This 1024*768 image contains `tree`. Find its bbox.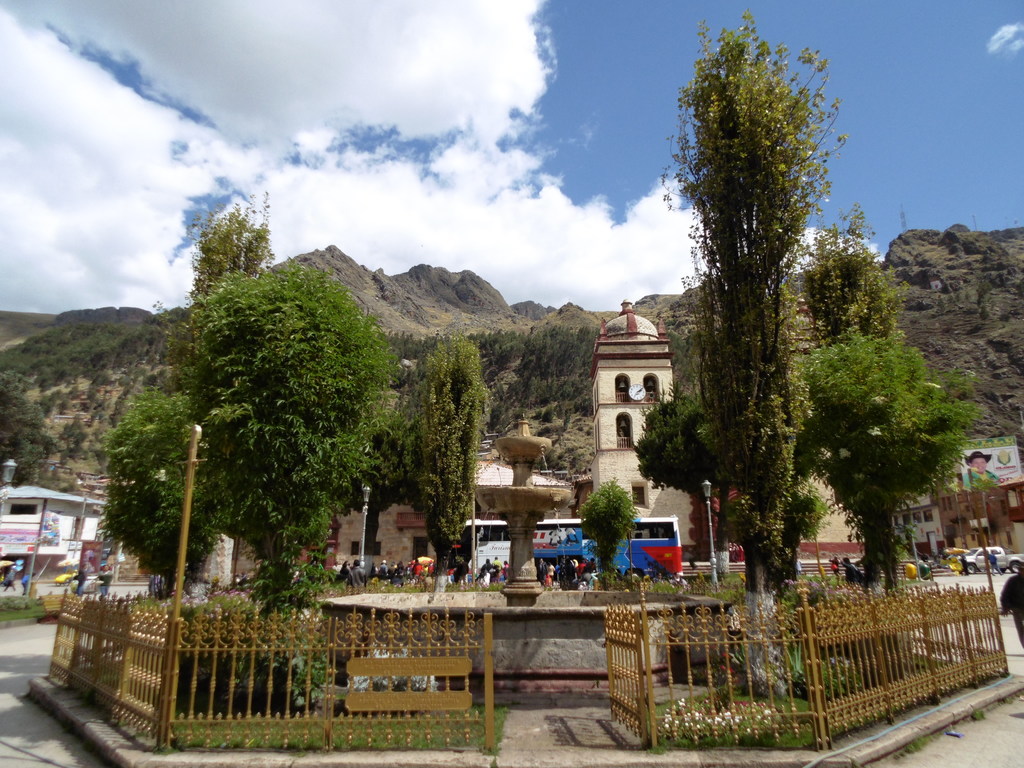
(left=377, top=325, right=619, bottom=480).
